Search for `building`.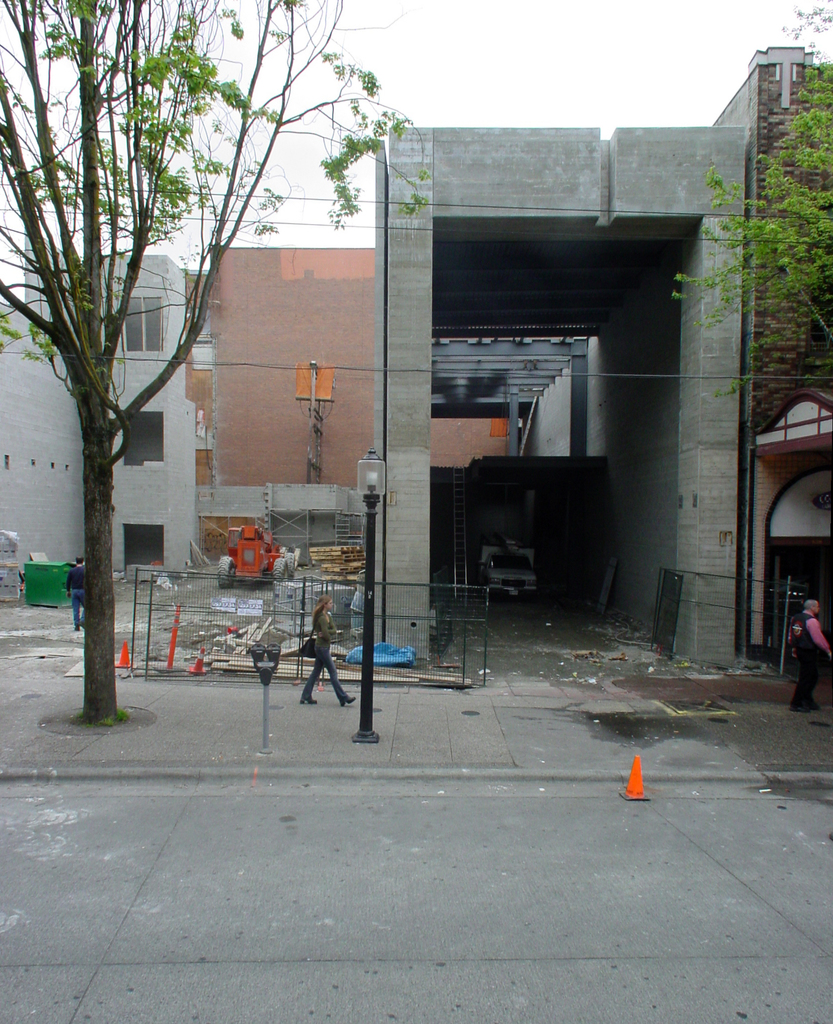
Found at pyautogui.locateOnScreen(0, 47, 832, 689).
